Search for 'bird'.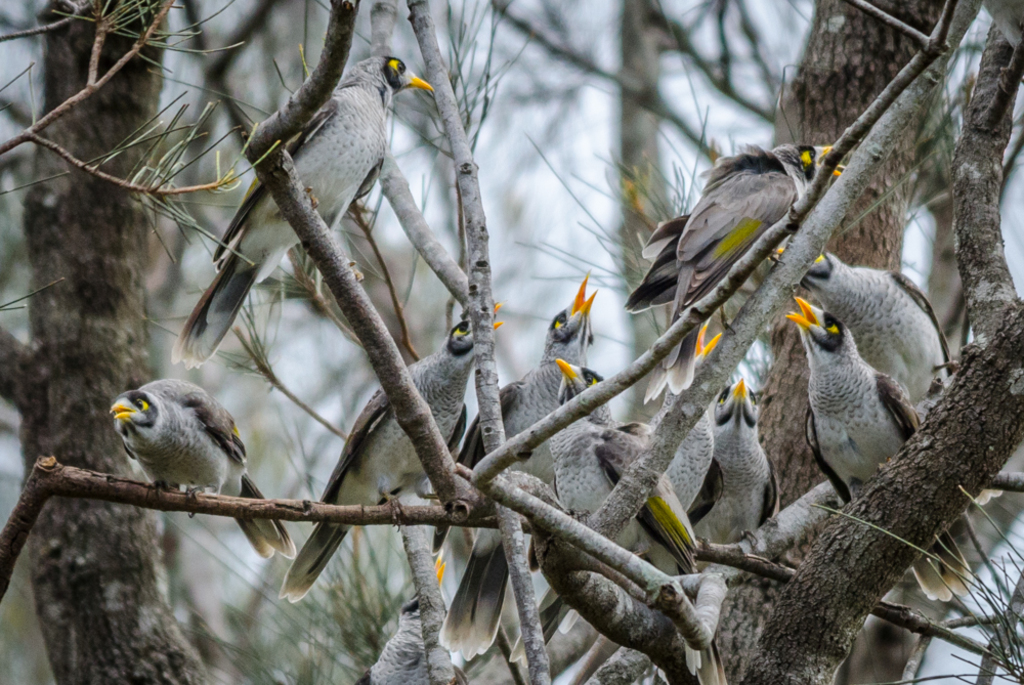
Found at box=[631, 132, 835, 483].
